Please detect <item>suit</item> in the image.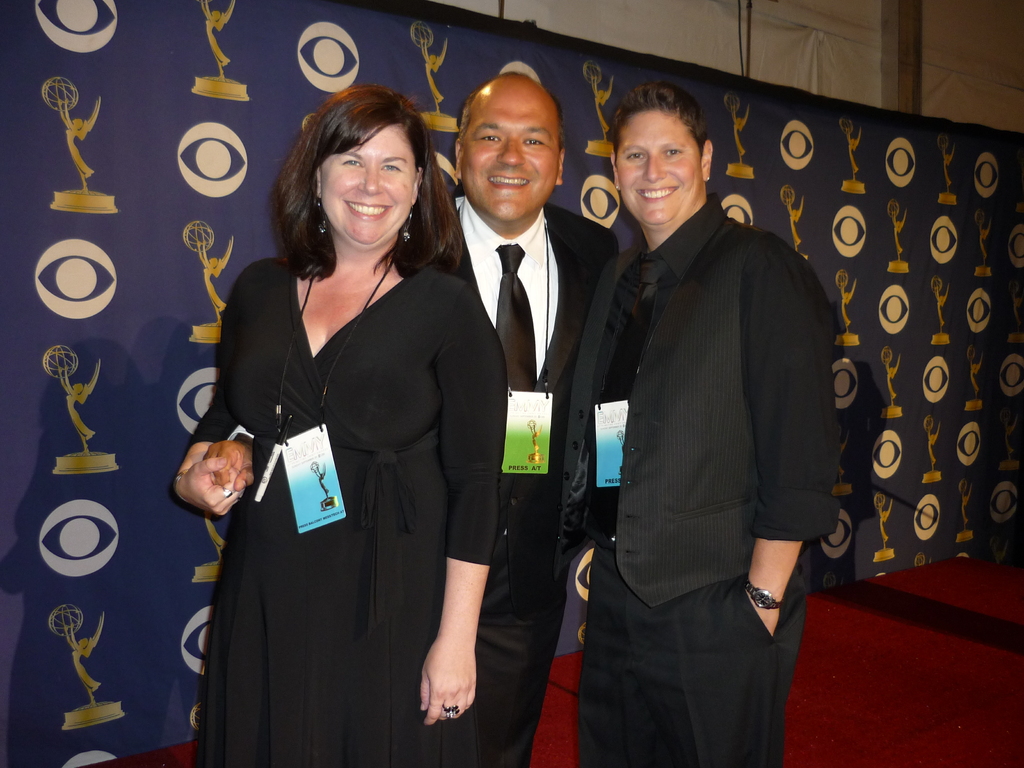
444, 205, 623, 765.
